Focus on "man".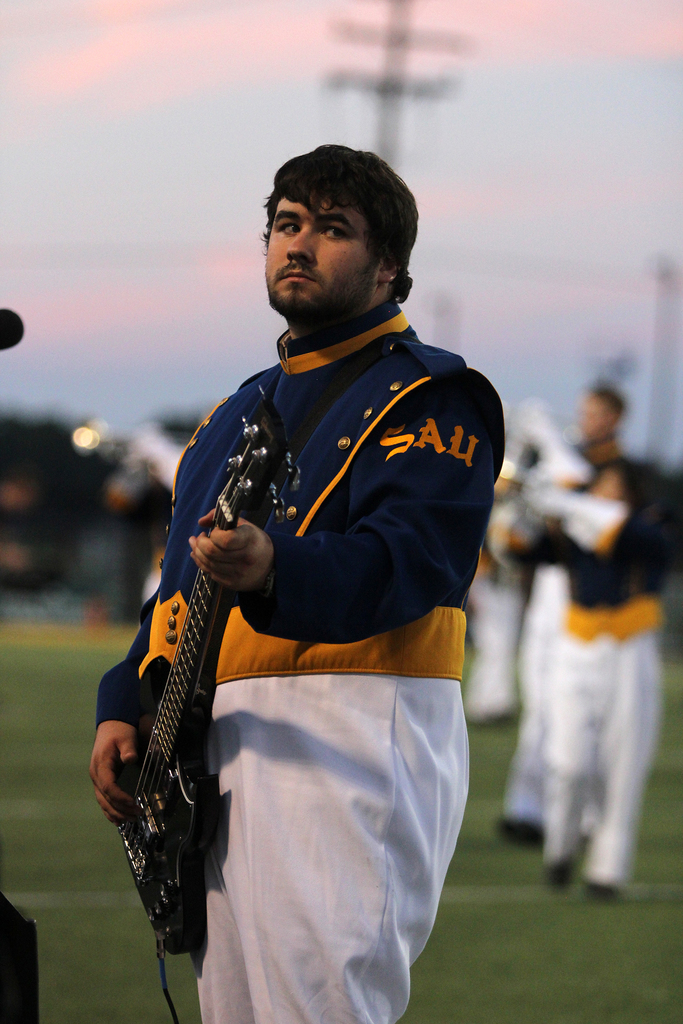
Focused at bbox(500, 383, 666, 901).
